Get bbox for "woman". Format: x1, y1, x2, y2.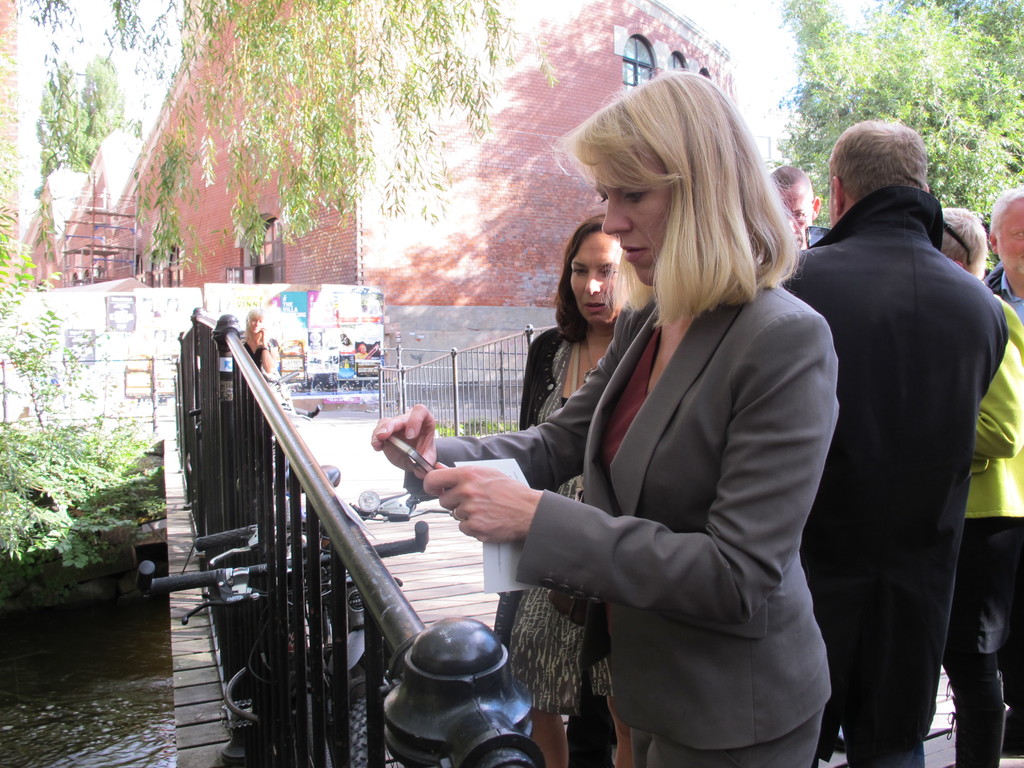
490, 209, 637, 765.
